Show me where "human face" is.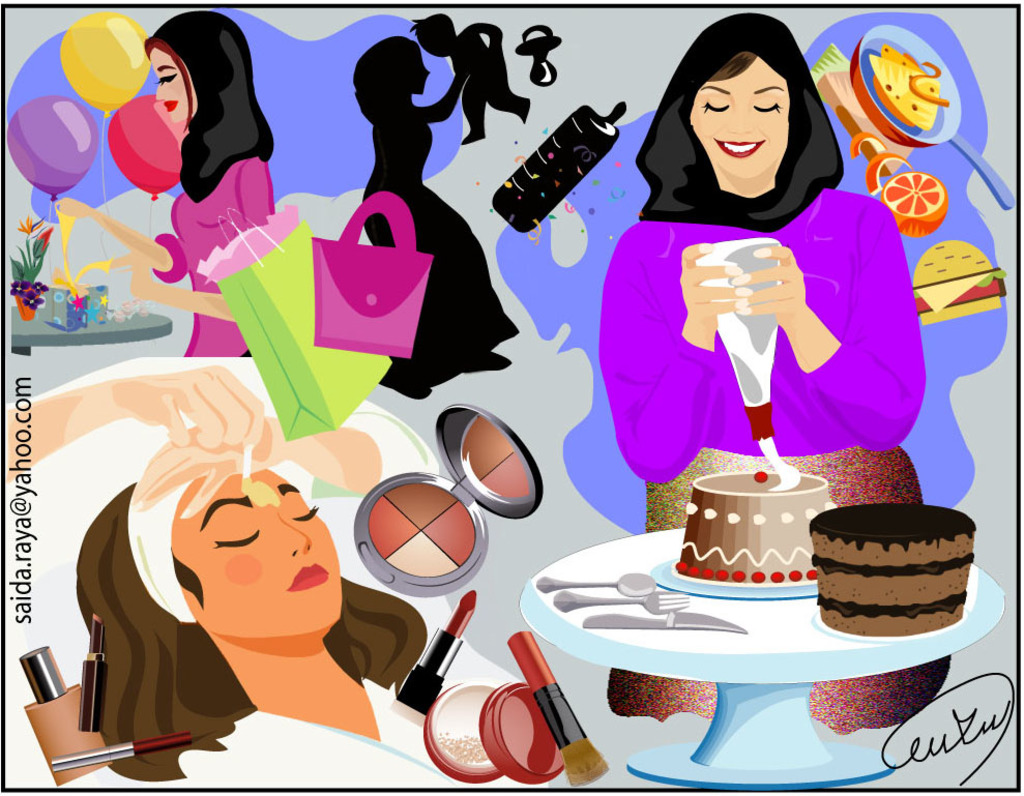
"human face" is at bbox(689, 61, 788, 179).
